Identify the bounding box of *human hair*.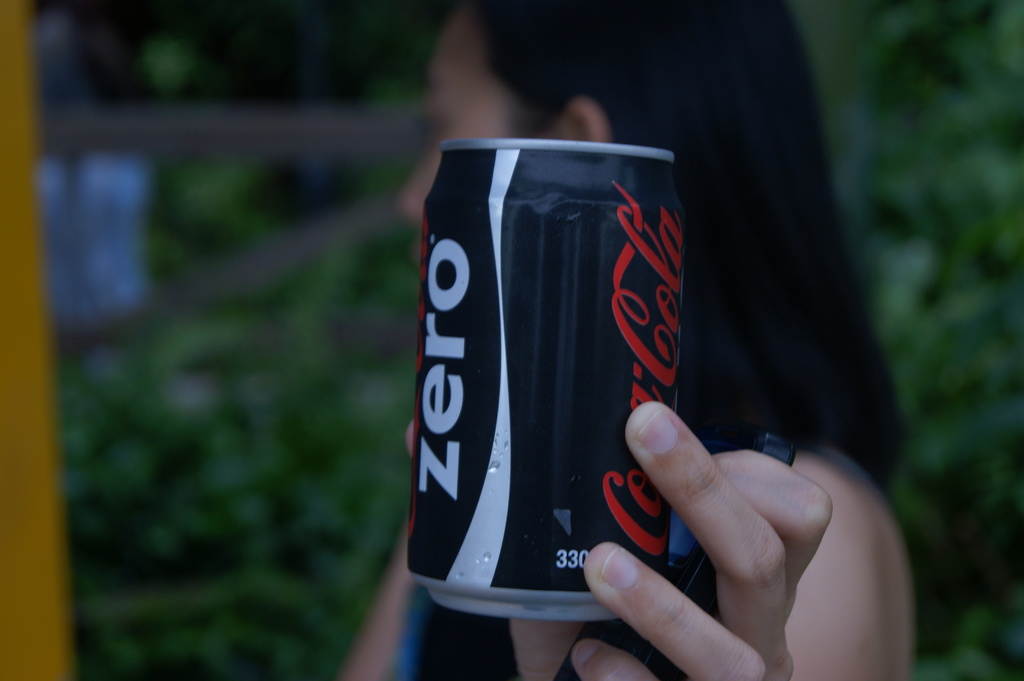
474,0,911,489.
